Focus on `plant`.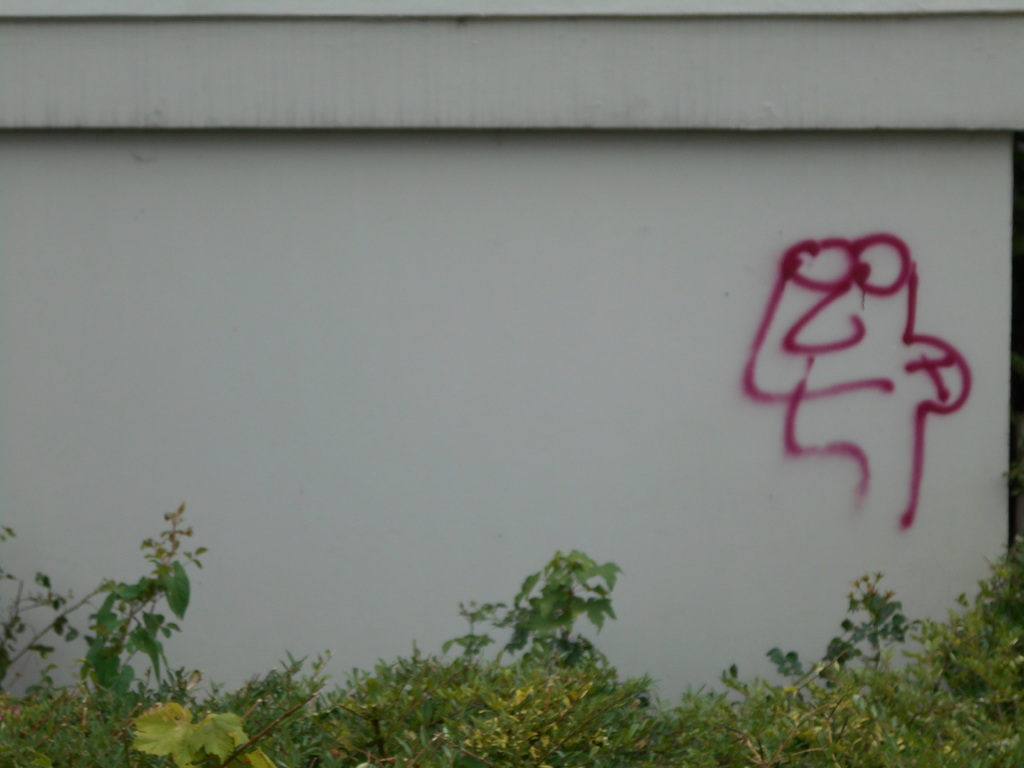
Focused at [0, 511, 124, 696].
